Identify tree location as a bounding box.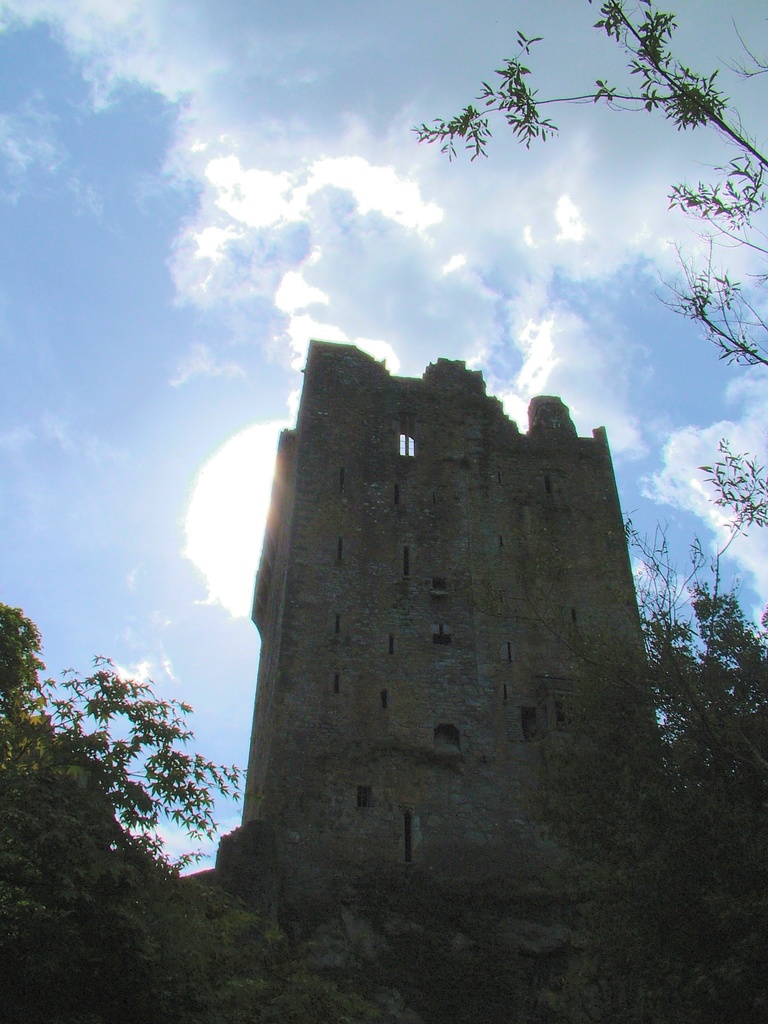
30 607 246 925.
